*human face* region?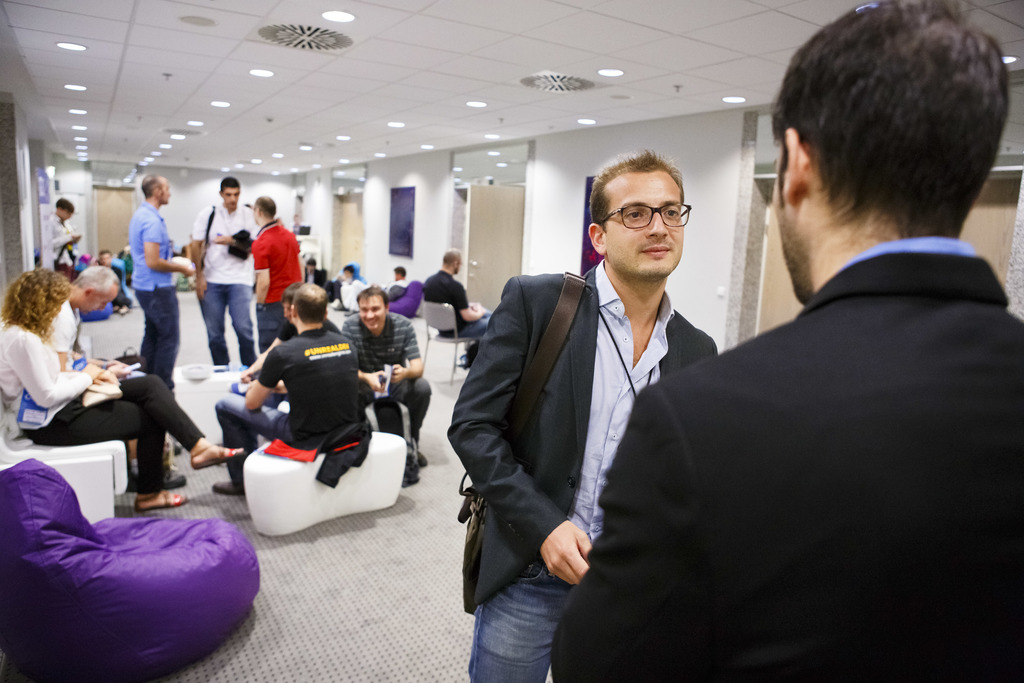
box=[229, 183, 243, 204]
